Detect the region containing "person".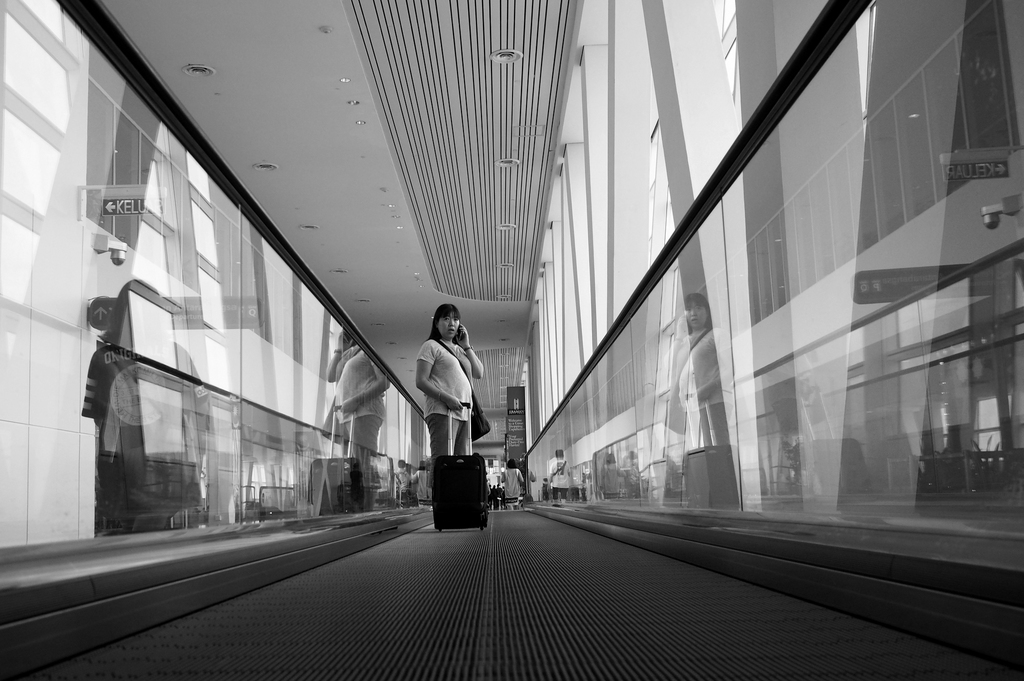
493, 485, 499, 508.
